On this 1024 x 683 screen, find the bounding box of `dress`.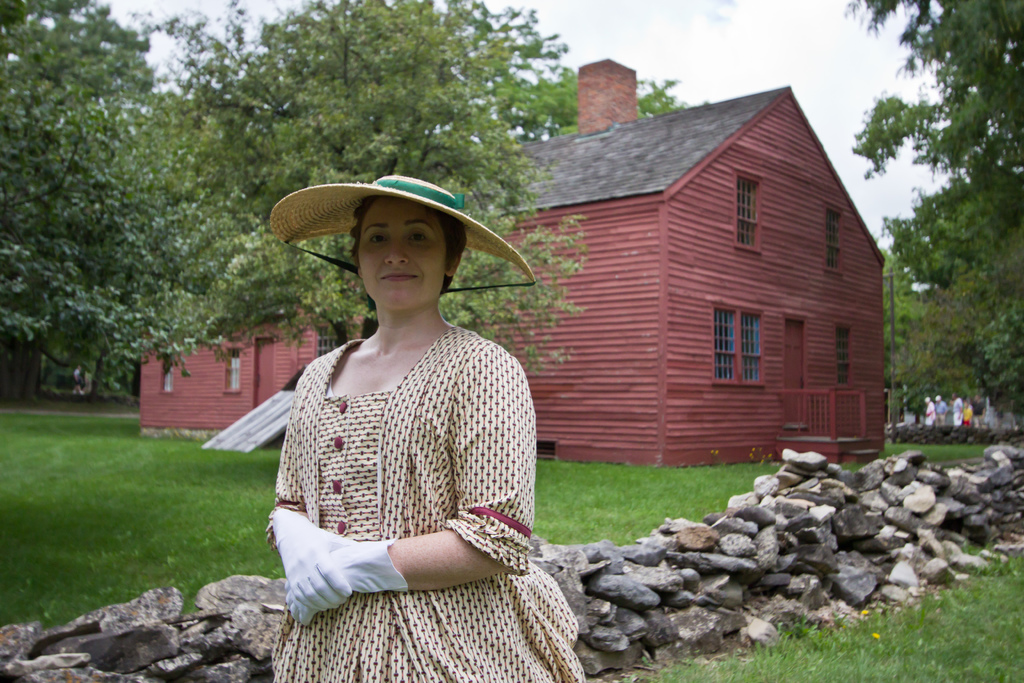
Bounding box: 264 327 577 682.
